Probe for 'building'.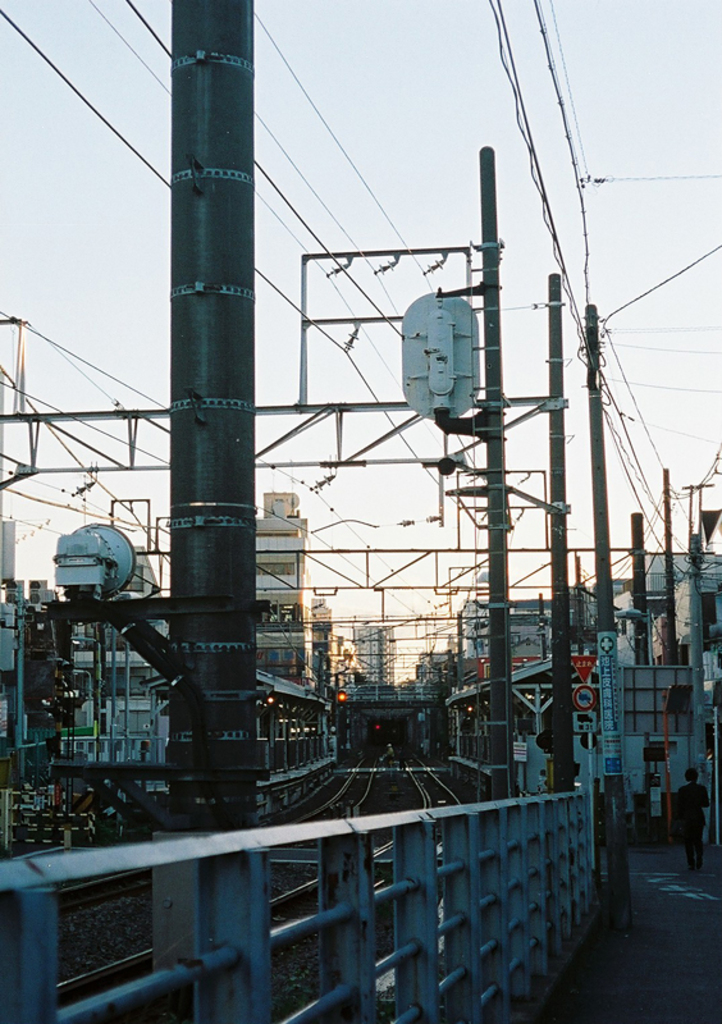
Probe result: x1=353, y1=625, x2=399, y2=691.
